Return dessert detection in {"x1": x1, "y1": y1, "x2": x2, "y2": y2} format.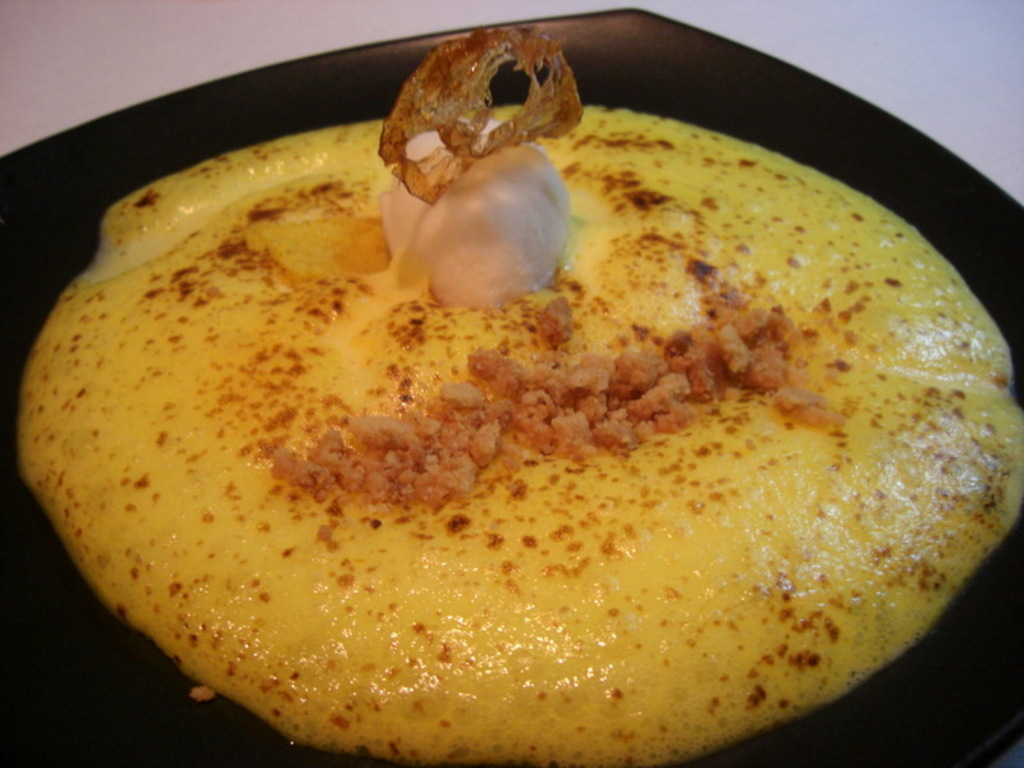
{"x1": 10, "y1": 14, "x2": 1023, "y2": 765}.
